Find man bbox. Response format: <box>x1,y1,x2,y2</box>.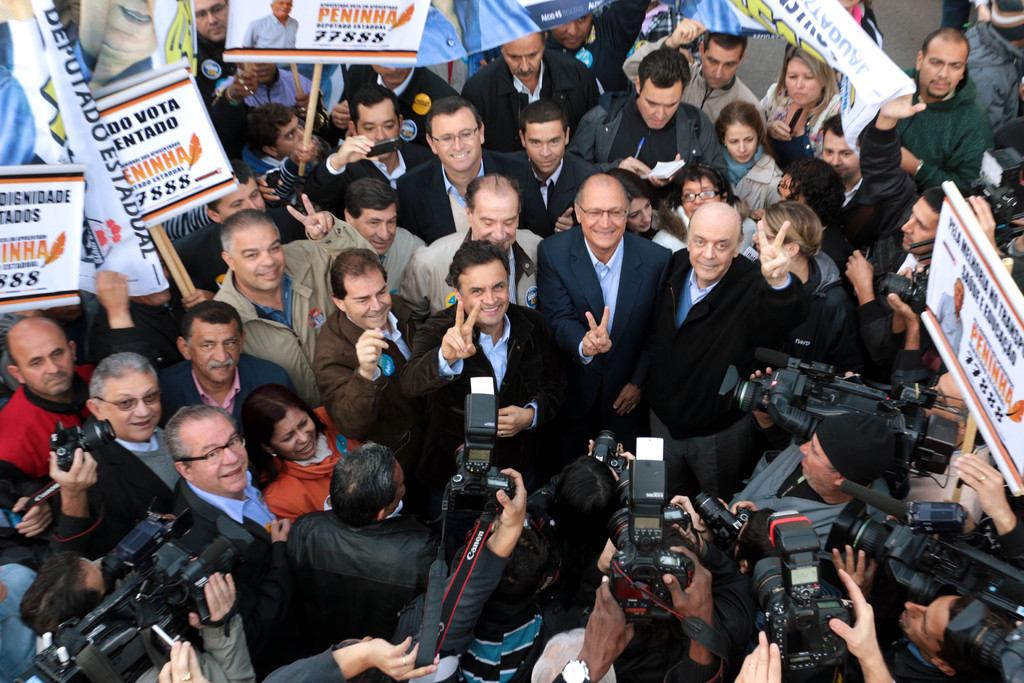
<box>403,93,548,239</box>.
